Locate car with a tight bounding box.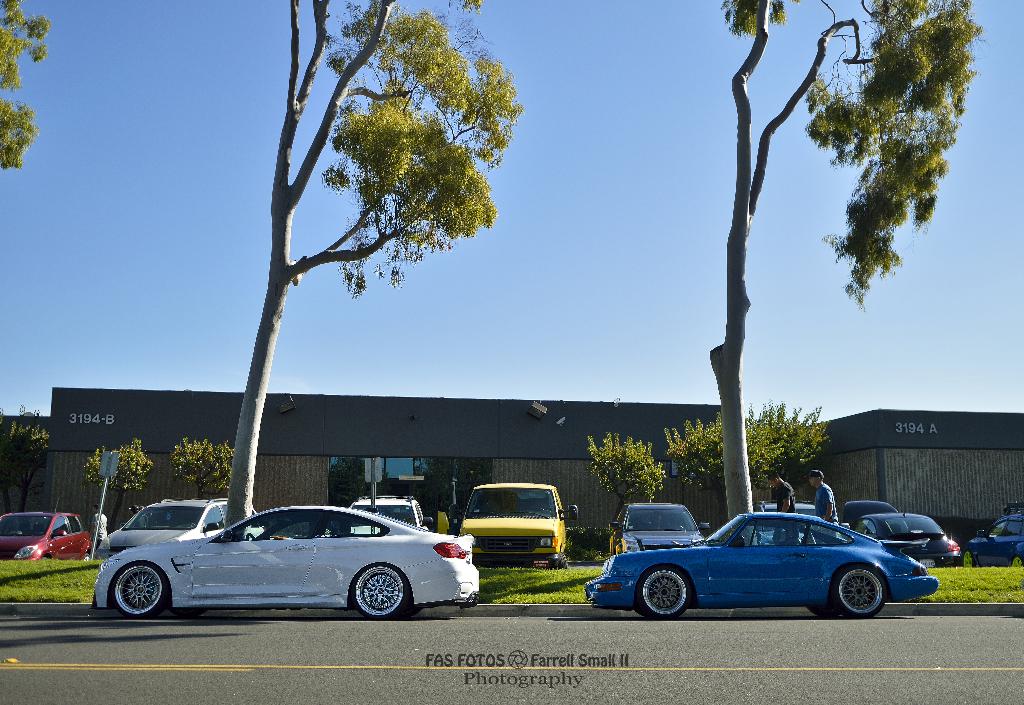
{"left": 91, "top": 501, "right": 482, "bottom": 619}.
